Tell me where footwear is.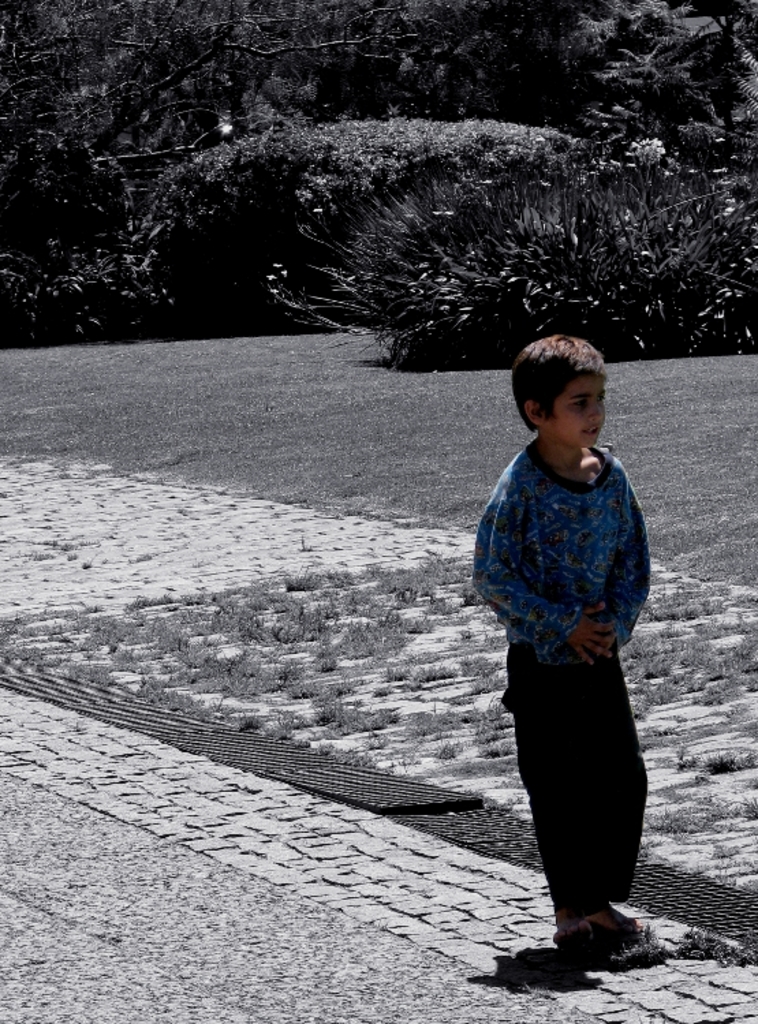
footwear is at 591:894:657:961.
